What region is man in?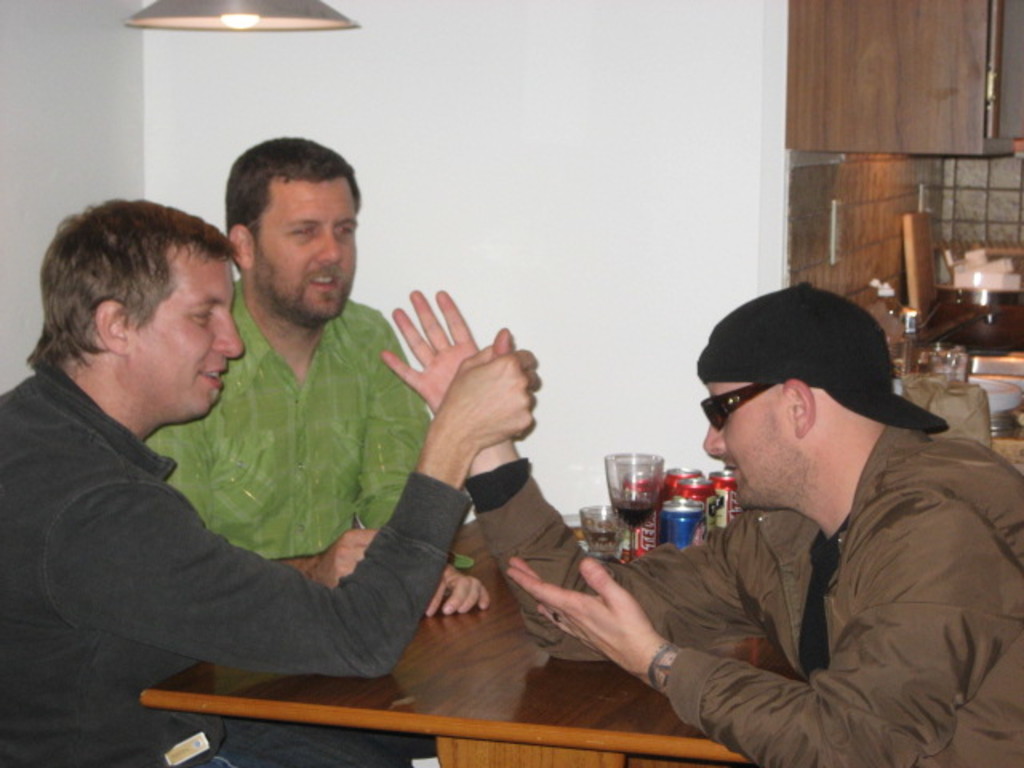
[left=368, top=277, right=1022, bottom=766].
